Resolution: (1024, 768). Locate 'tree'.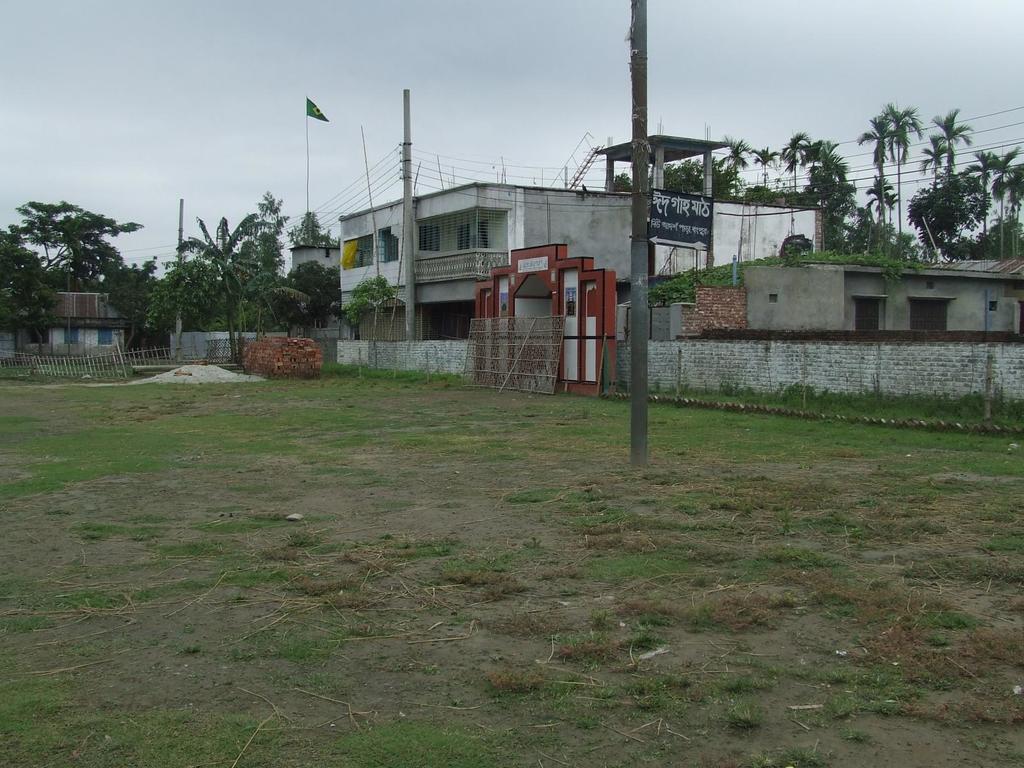
x1=291 y1=214 x2=330 y2=266.
